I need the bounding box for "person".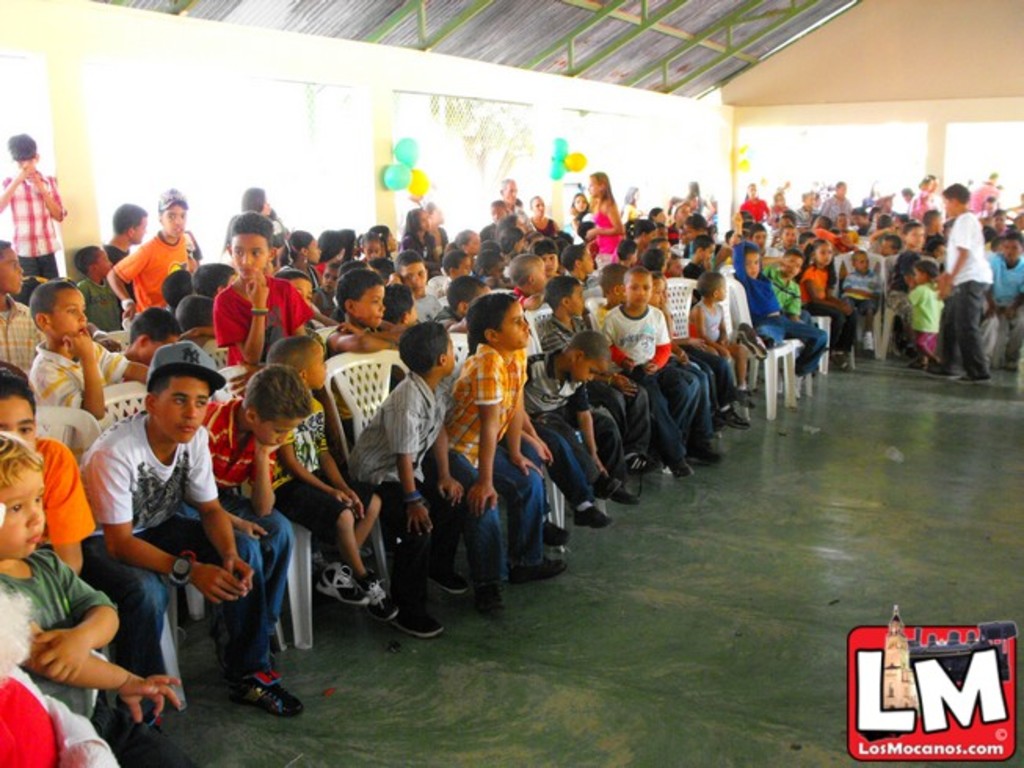
Here it is: box=[317, 235, 351, 268].
